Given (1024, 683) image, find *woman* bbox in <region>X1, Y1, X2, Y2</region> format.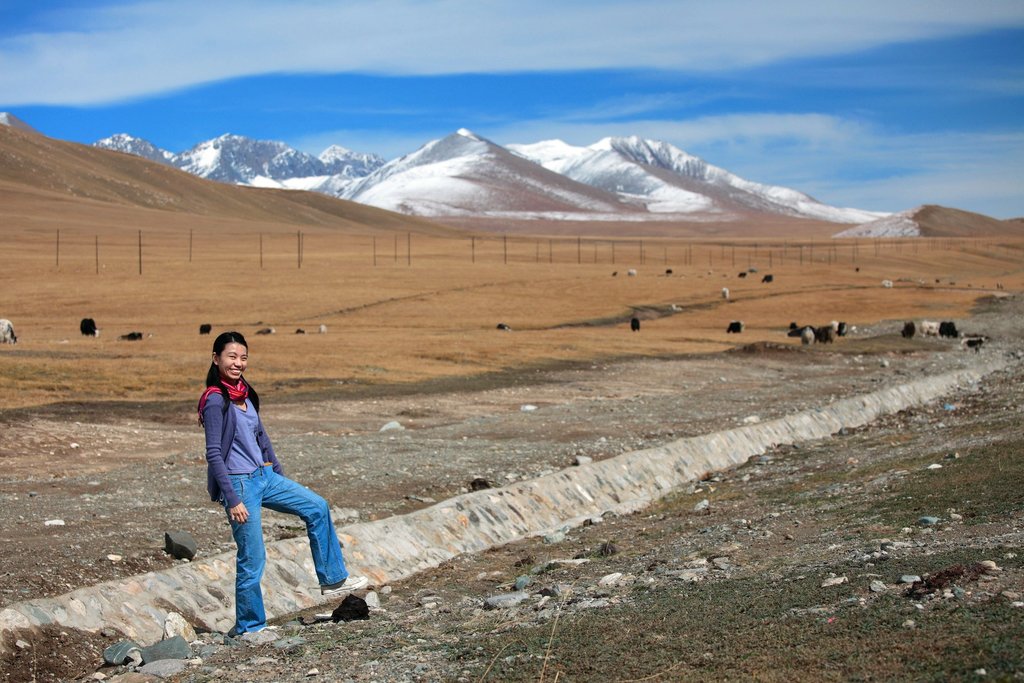
<region>183, 331, 333, 635</region>.
